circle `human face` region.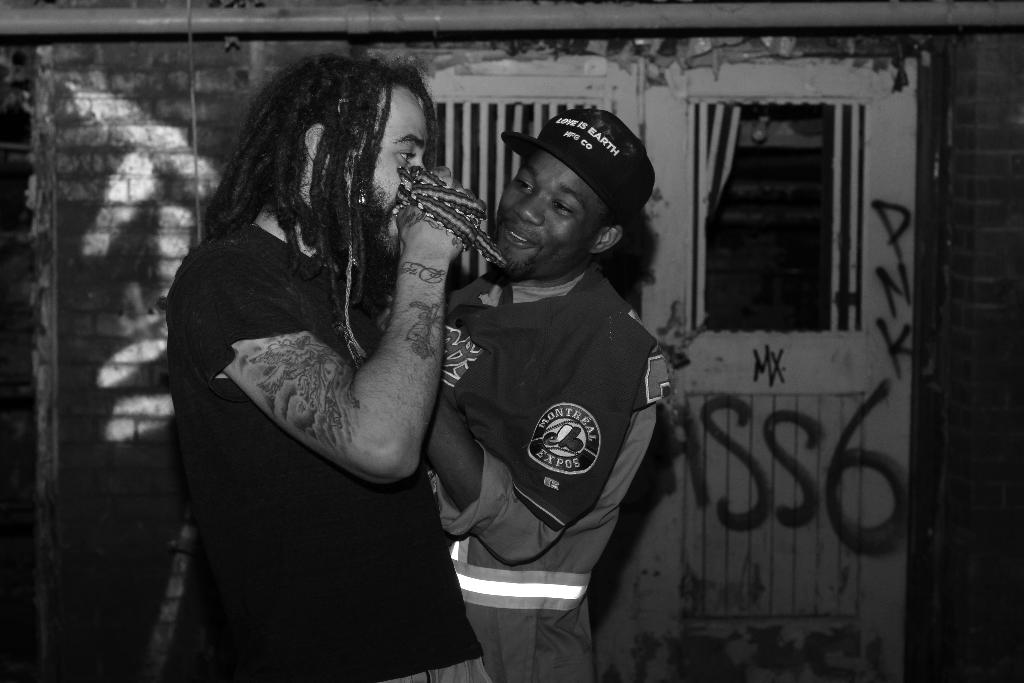
Region: 499:147:612:283.
